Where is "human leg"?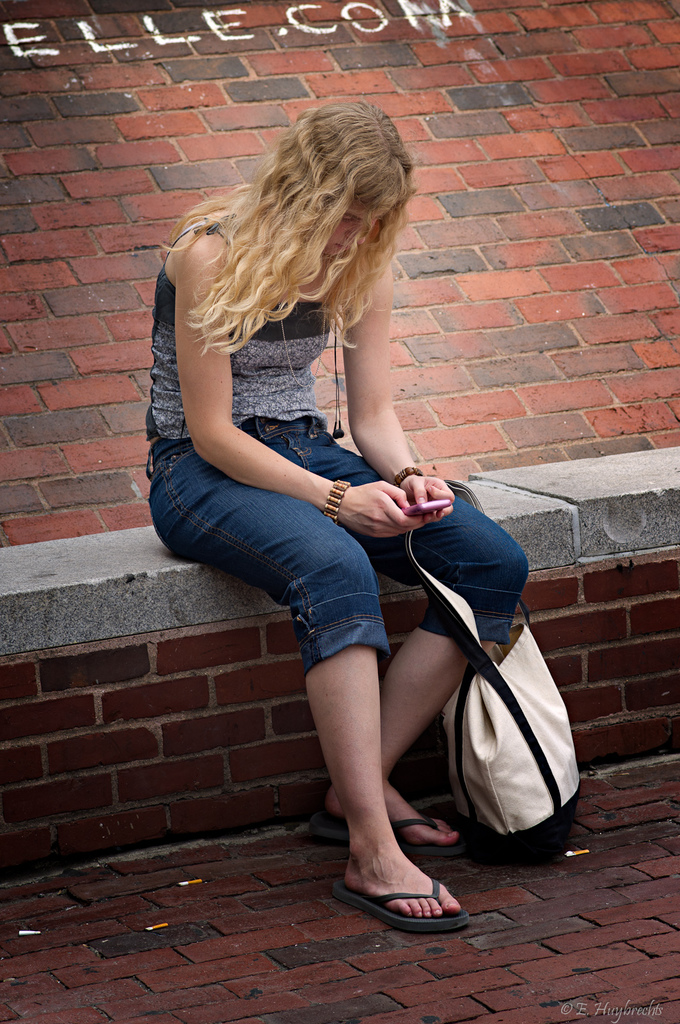
{"x1": 157, "y1": 442, "x2": 465, "y2": 923}.
